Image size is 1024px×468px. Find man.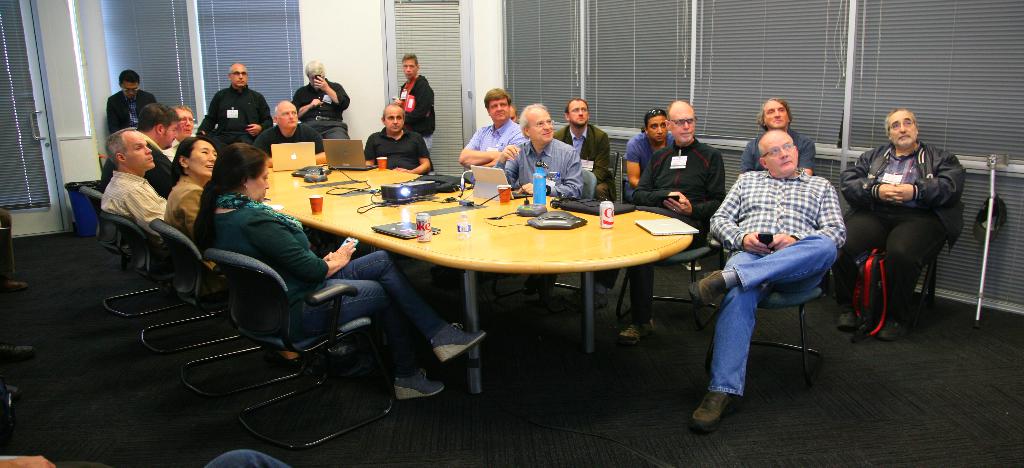
105, 69, 160, 118.
